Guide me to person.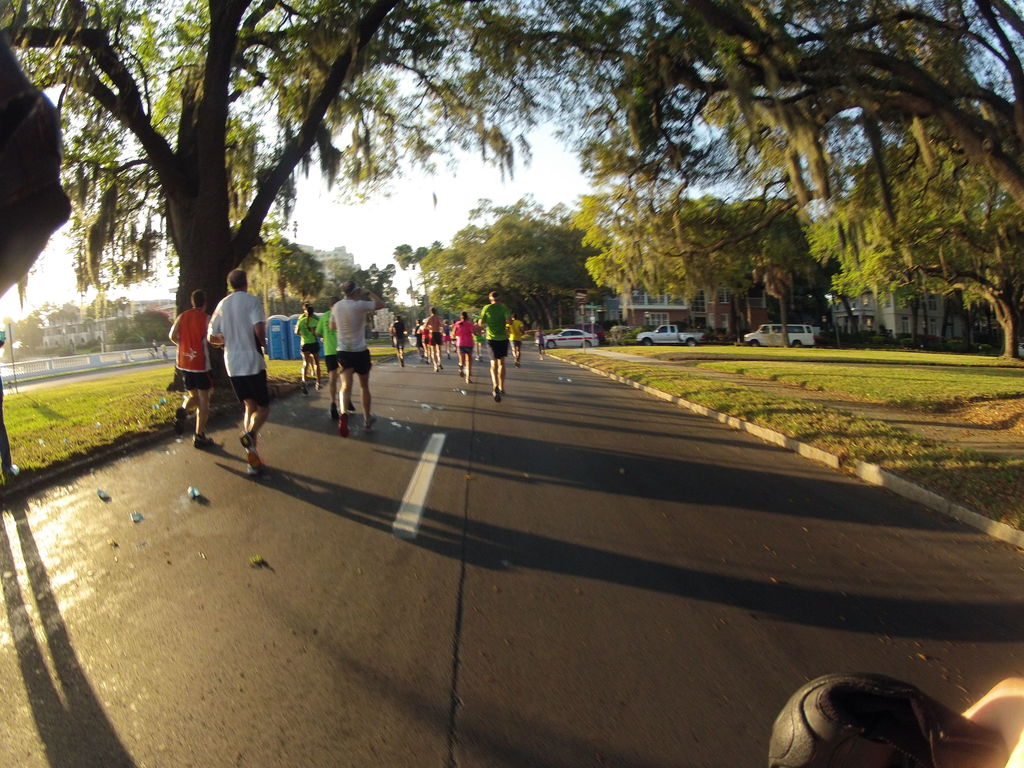
Guidance: (left=532, top=328, right=548, bottom=355).
